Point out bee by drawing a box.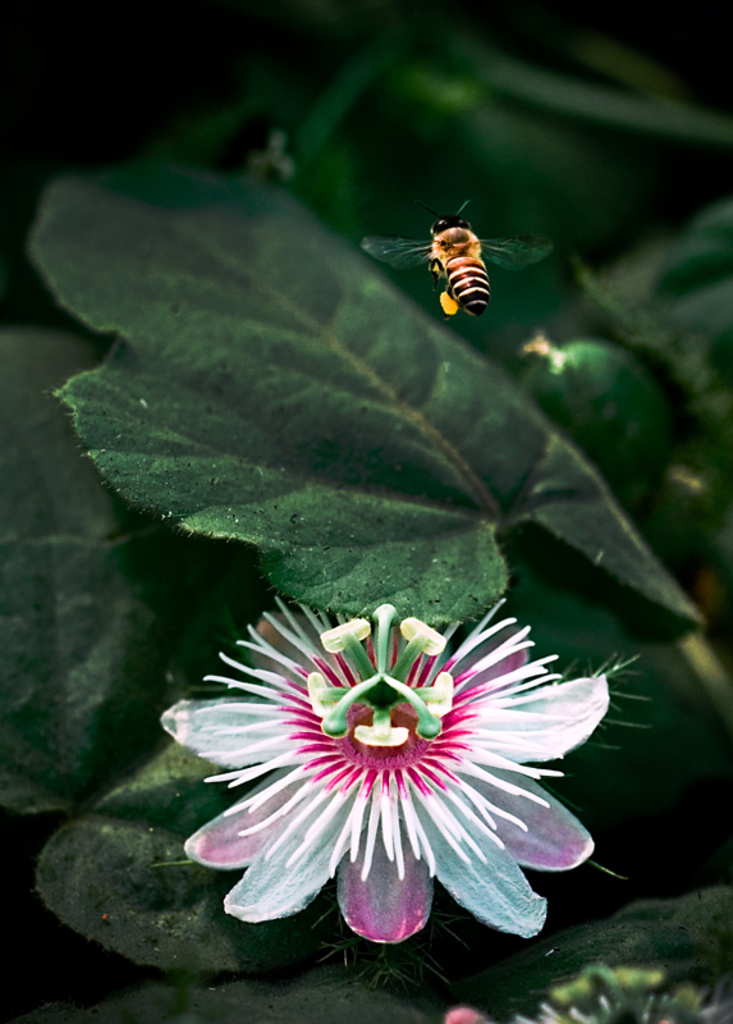
BBox(371, 186, 559, 323).
